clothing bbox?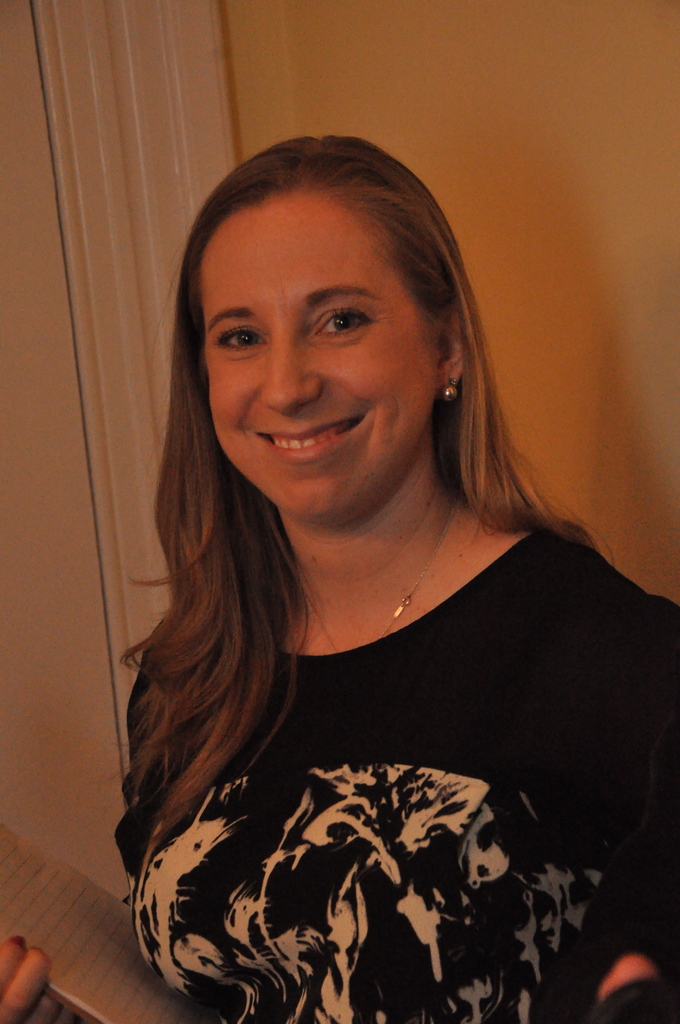
<box>108,511,679,1023</box>
